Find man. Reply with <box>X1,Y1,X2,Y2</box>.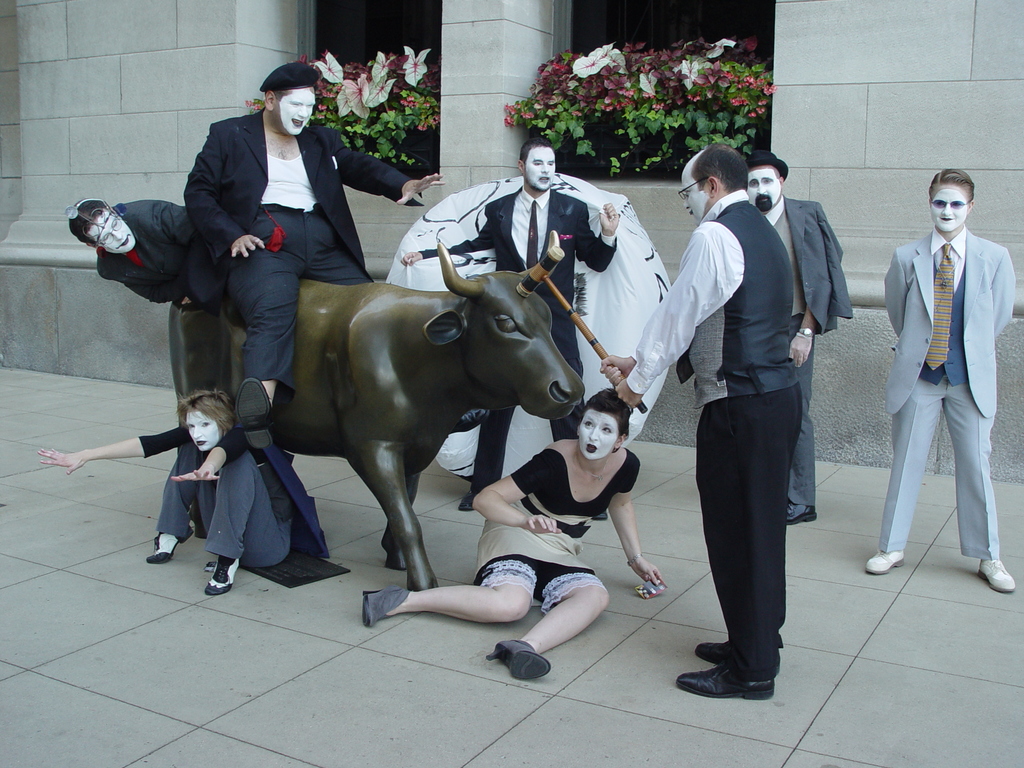
<box>868,155,1015,612</box>.
